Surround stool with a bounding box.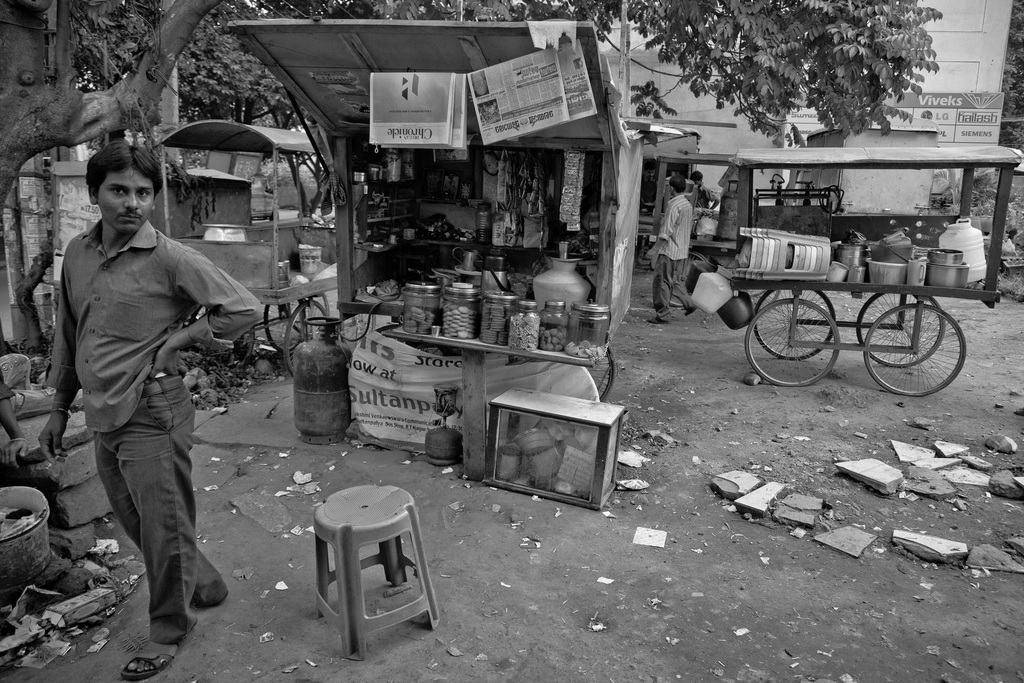
<box>309,482,440,661</box>.
